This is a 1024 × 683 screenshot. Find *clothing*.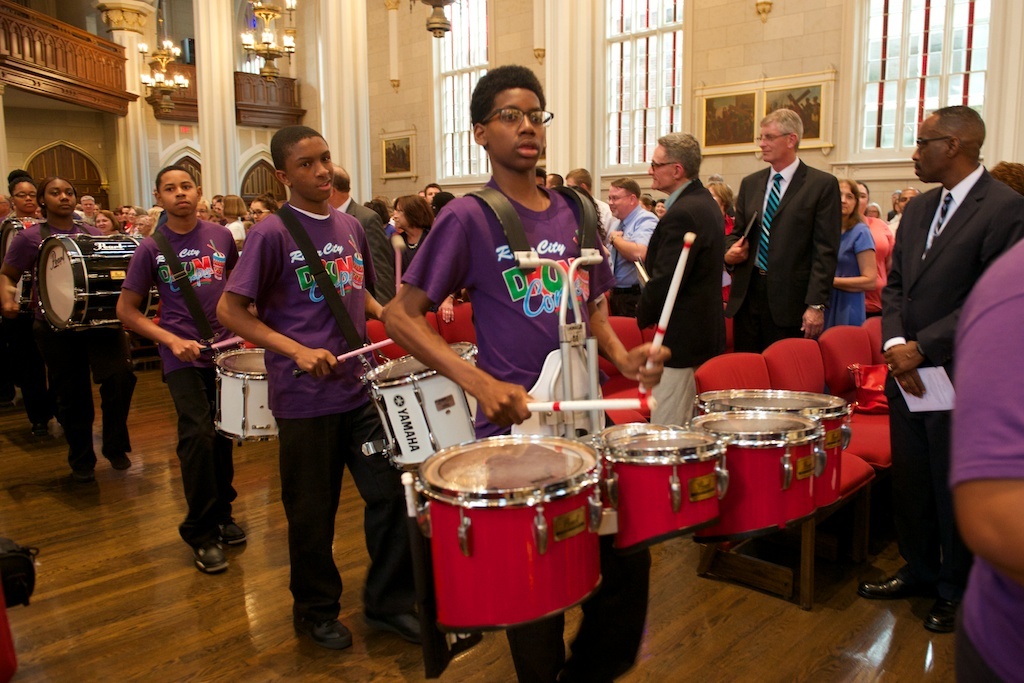
Bounding box: 950:234:1023:682.
